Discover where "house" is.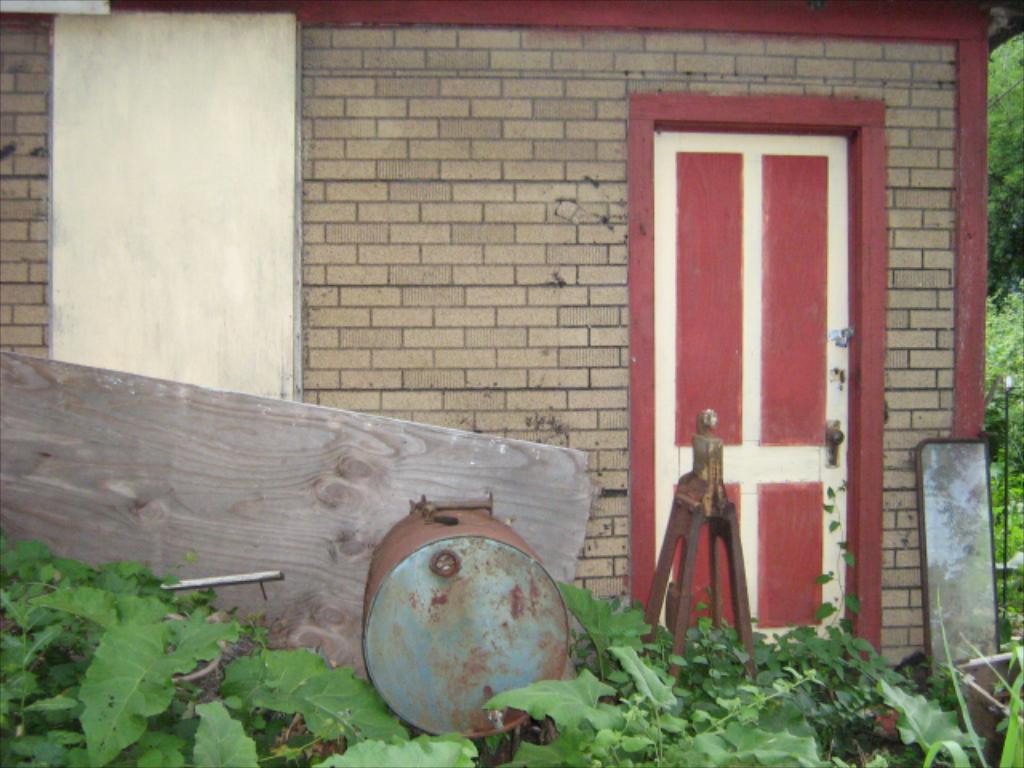
Discovered at (x1=0, y1=0, x2=1022, y2=766).
